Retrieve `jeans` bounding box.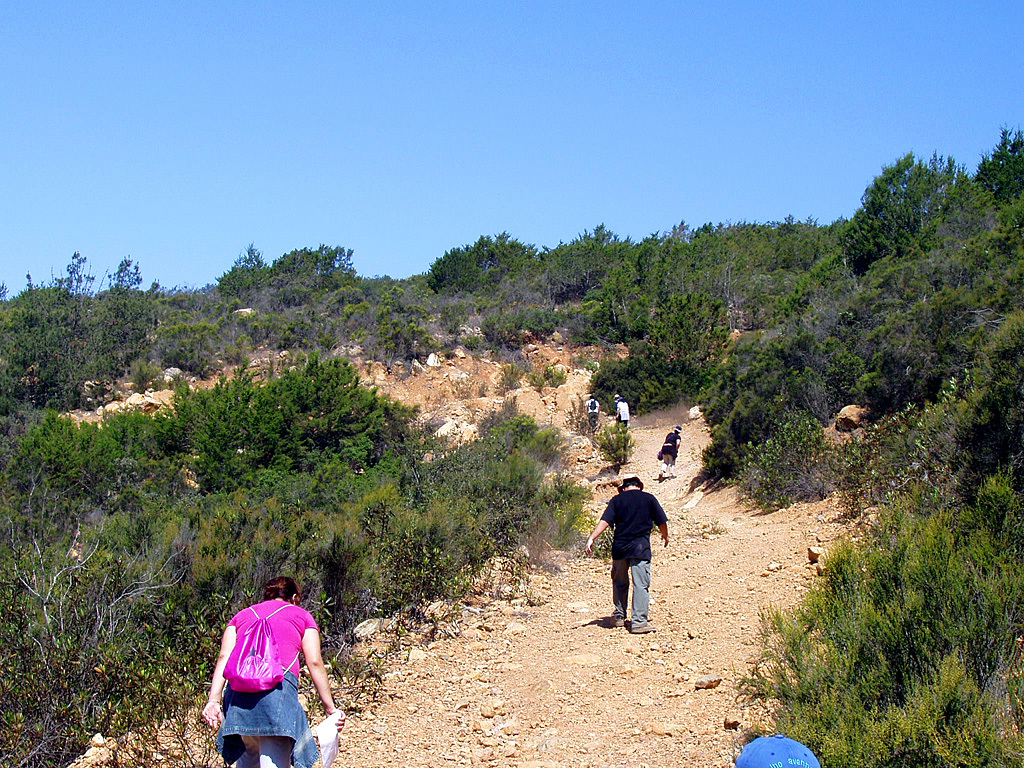
Bounding box: bbox=(232, 733, 294, 767).
